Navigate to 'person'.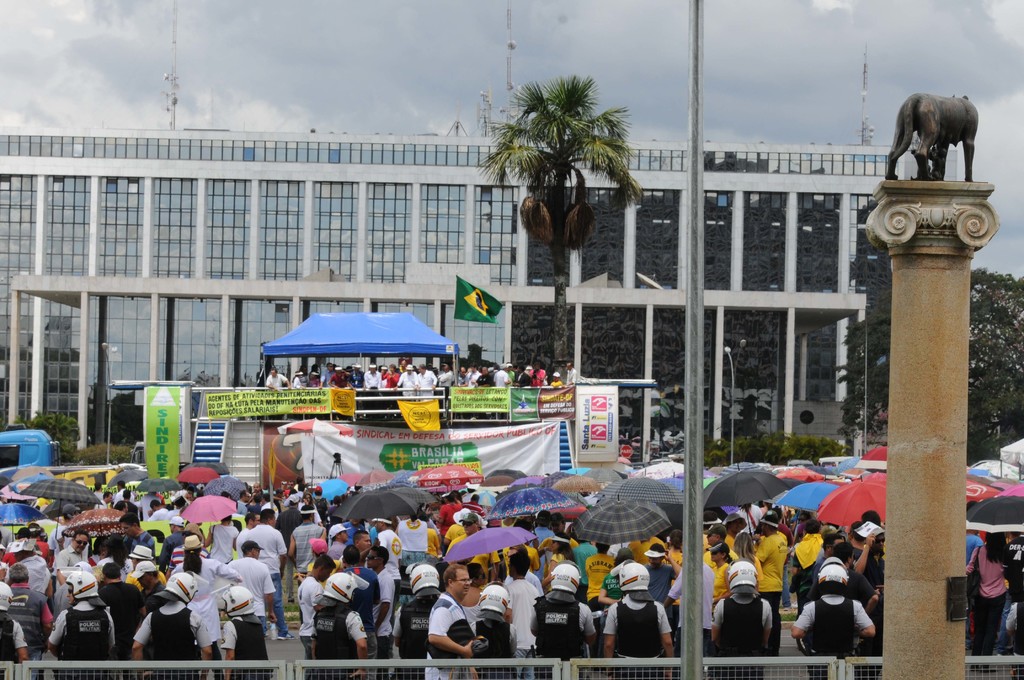
Navigation target: [644,542,675,606].
